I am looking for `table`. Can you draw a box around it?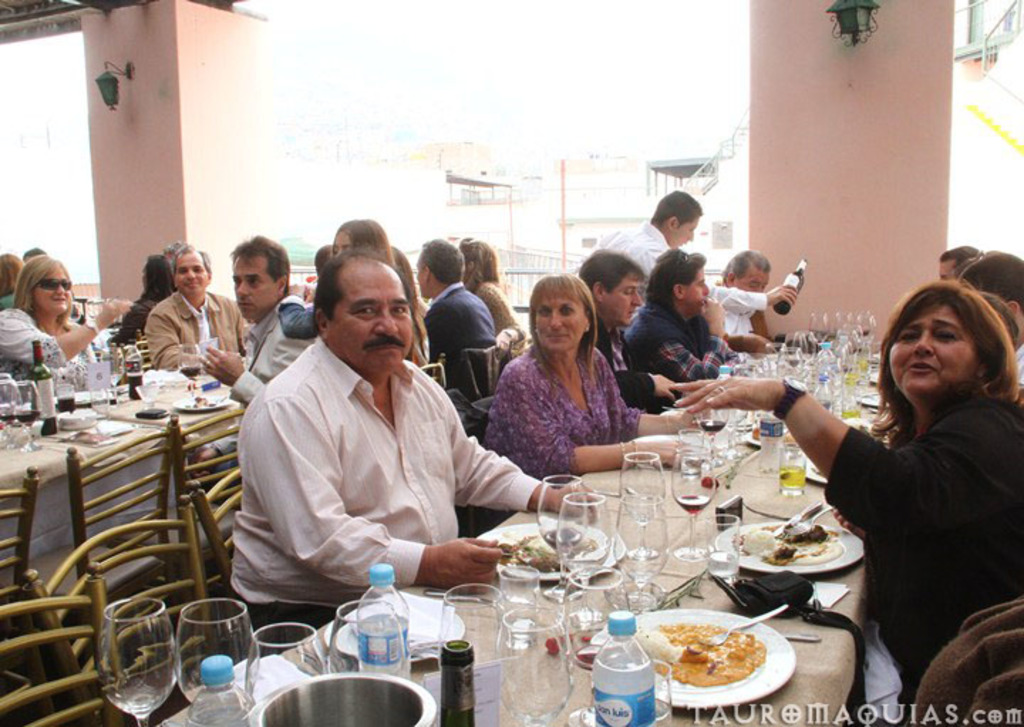
Sure, the bounding box is crop(94, 376, 863, 710).
